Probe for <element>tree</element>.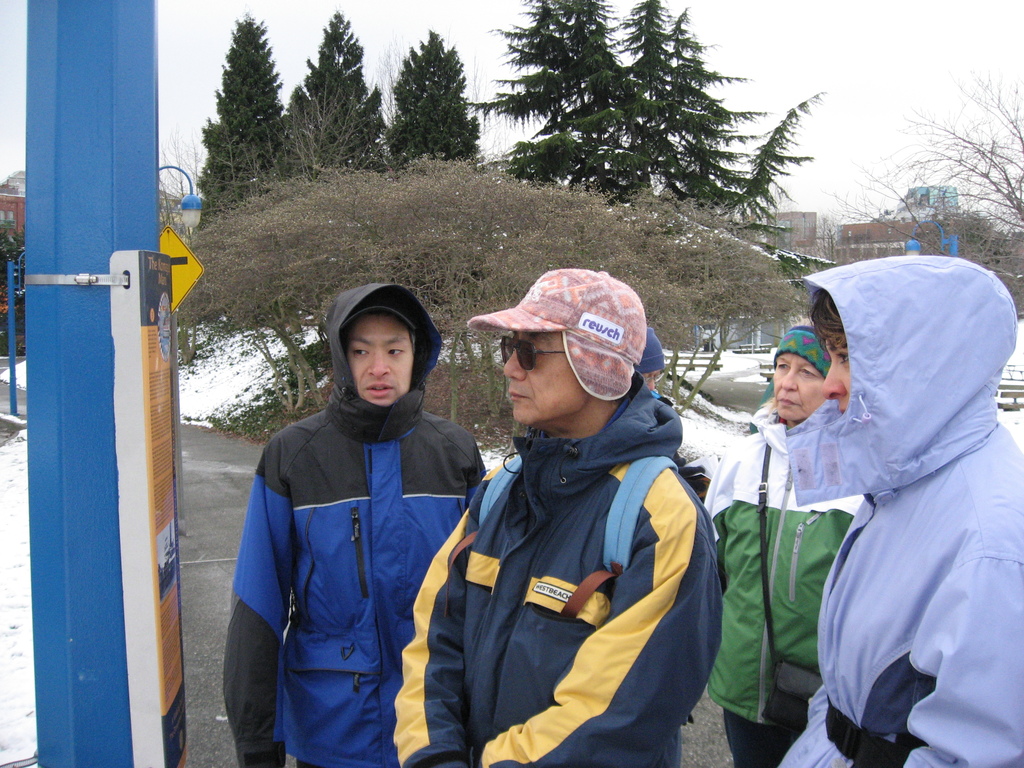
Probe result: detection(383, 29, 480, 180).
